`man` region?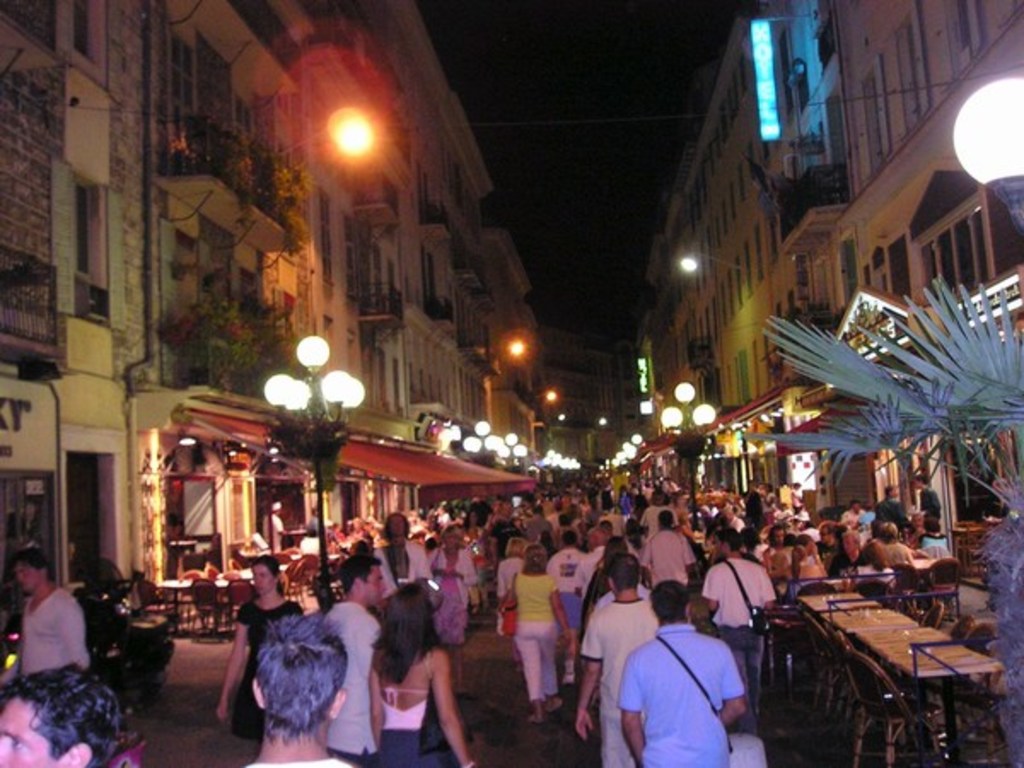
locate(0, 659, 131, 766)
